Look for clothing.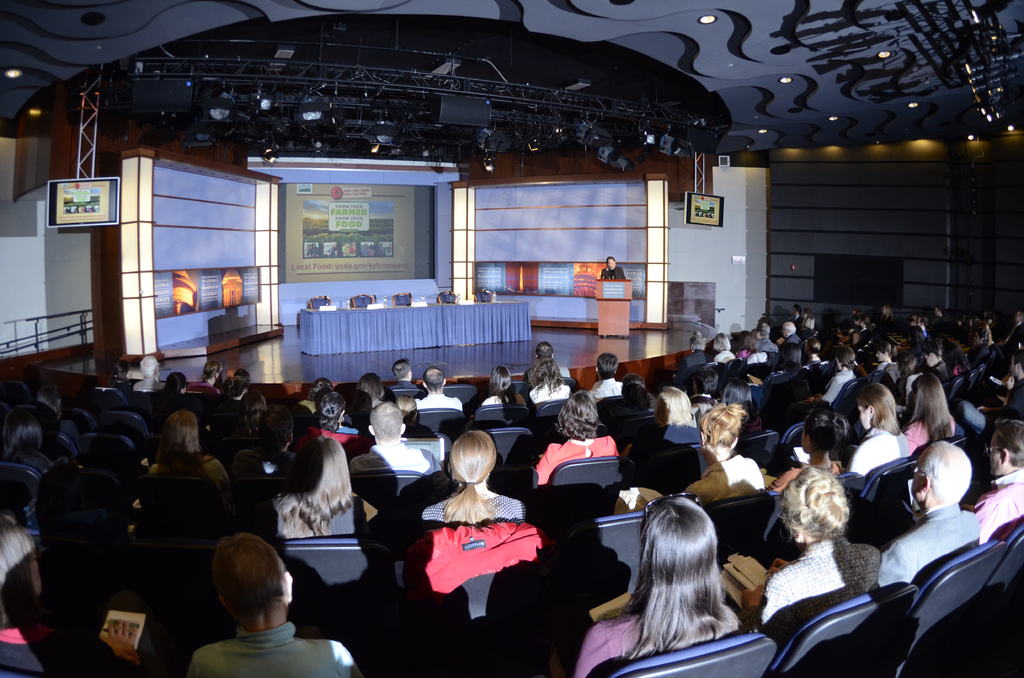
Found: Rect(227, 441, 300, 477).
